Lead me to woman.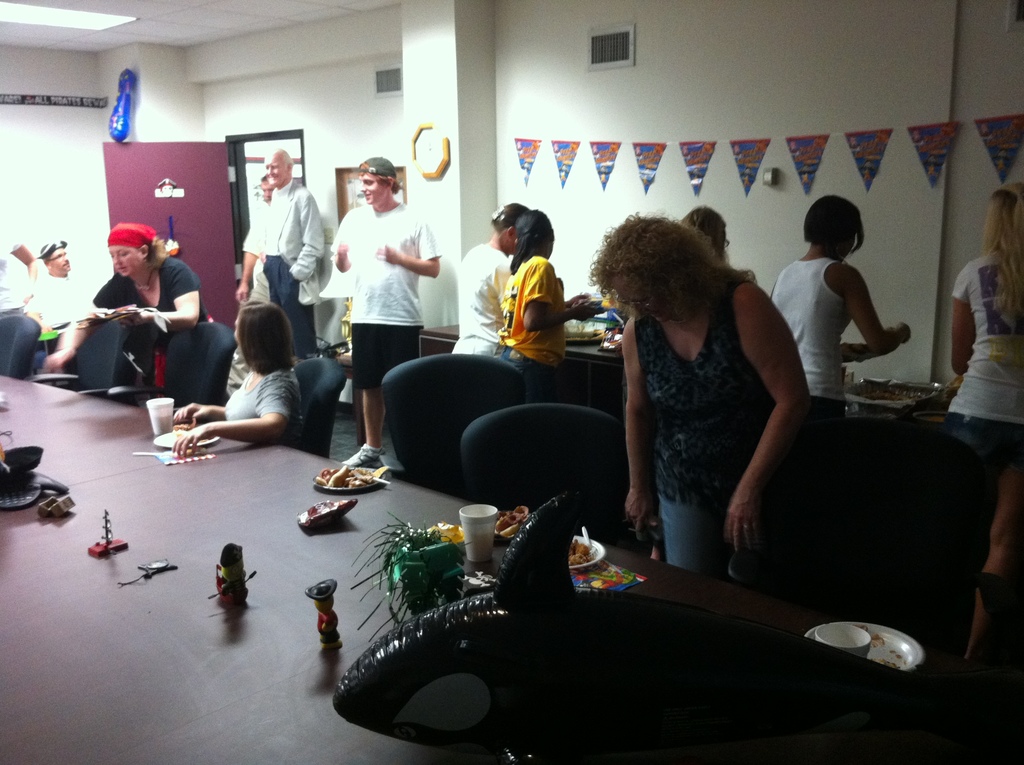
Lead to {"left": 599, "top": 200, "right": 821, "bottom": 586}.
